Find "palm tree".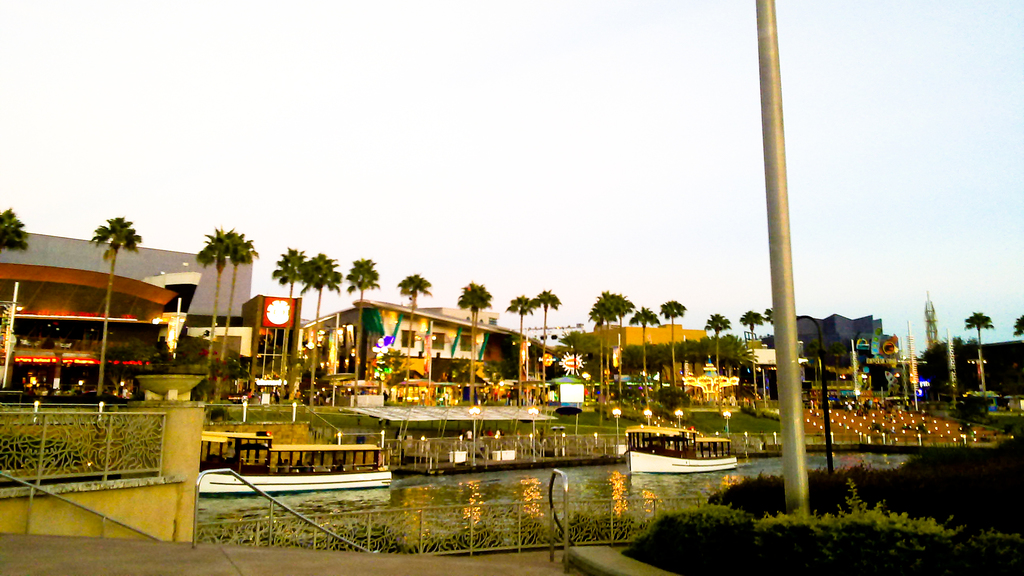
detection(584, 284, 634, 402).
